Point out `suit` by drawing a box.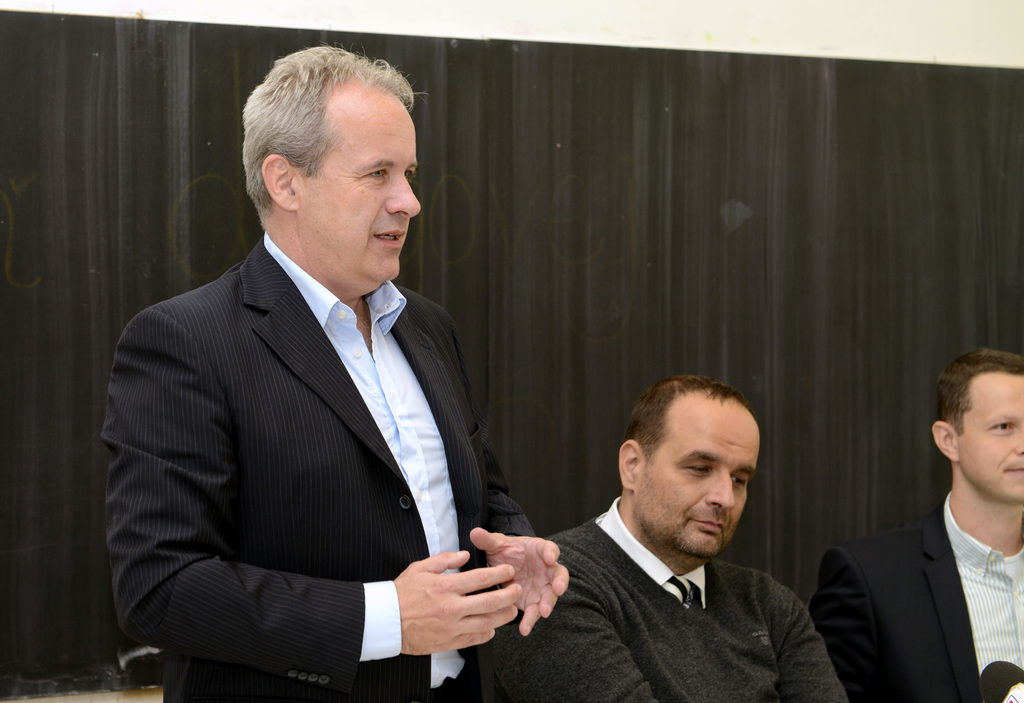
[812, 491, 1023, 702].
